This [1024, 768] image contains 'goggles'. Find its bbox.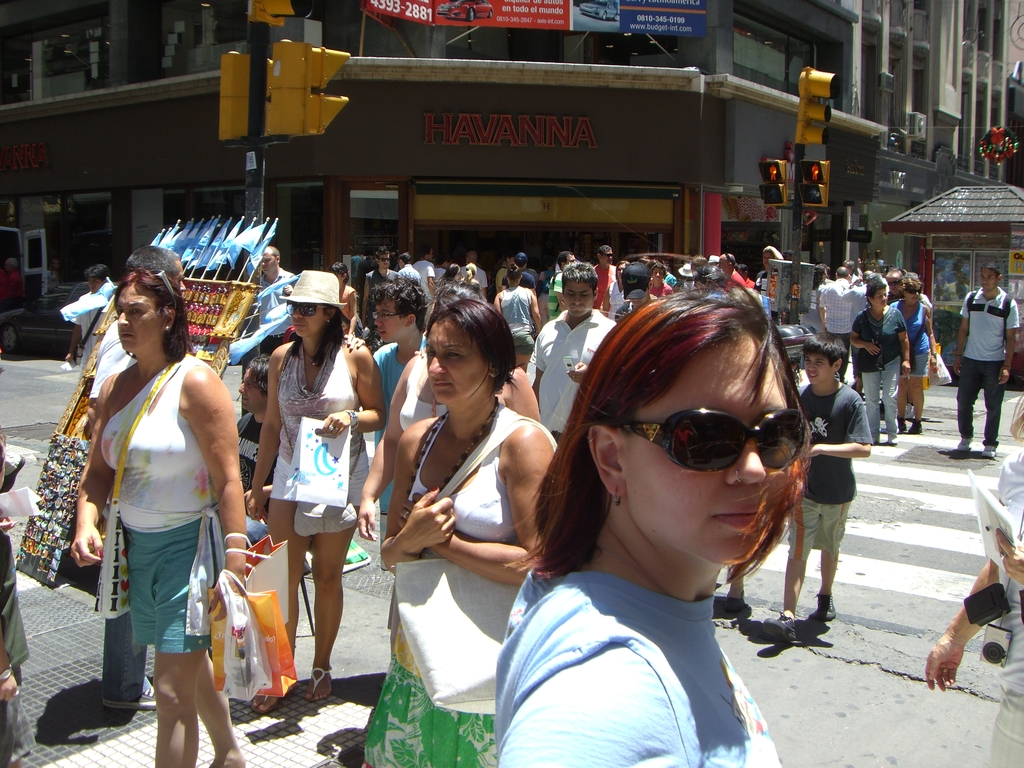
rect(280, 301, 329, 316).
